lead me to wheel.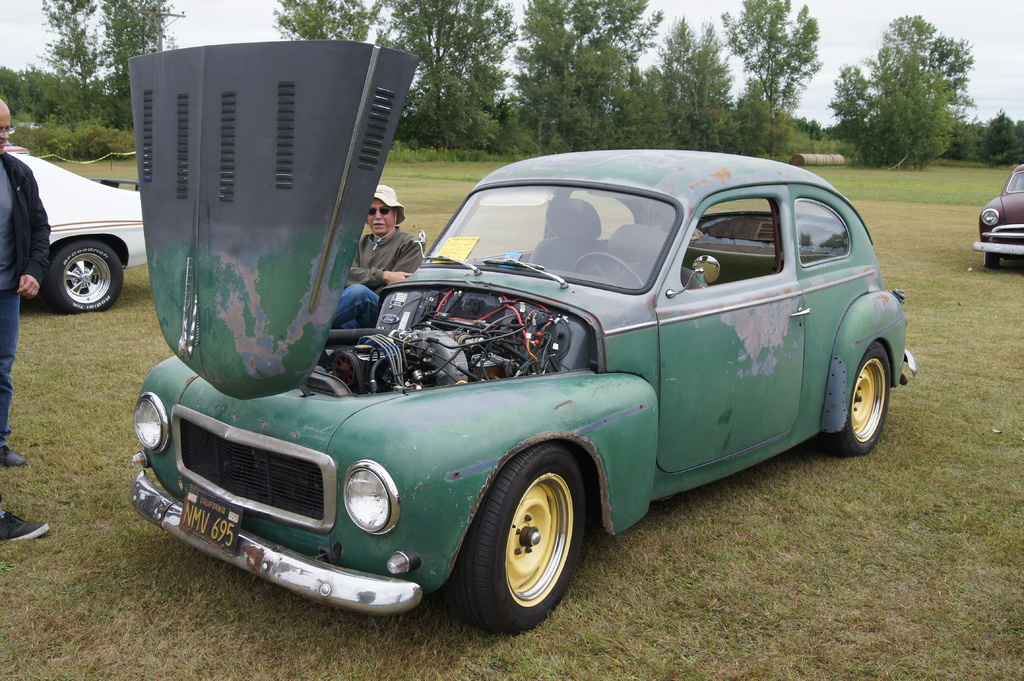
Lead to (x1=460, y1=461, x2=588, y2=624).
